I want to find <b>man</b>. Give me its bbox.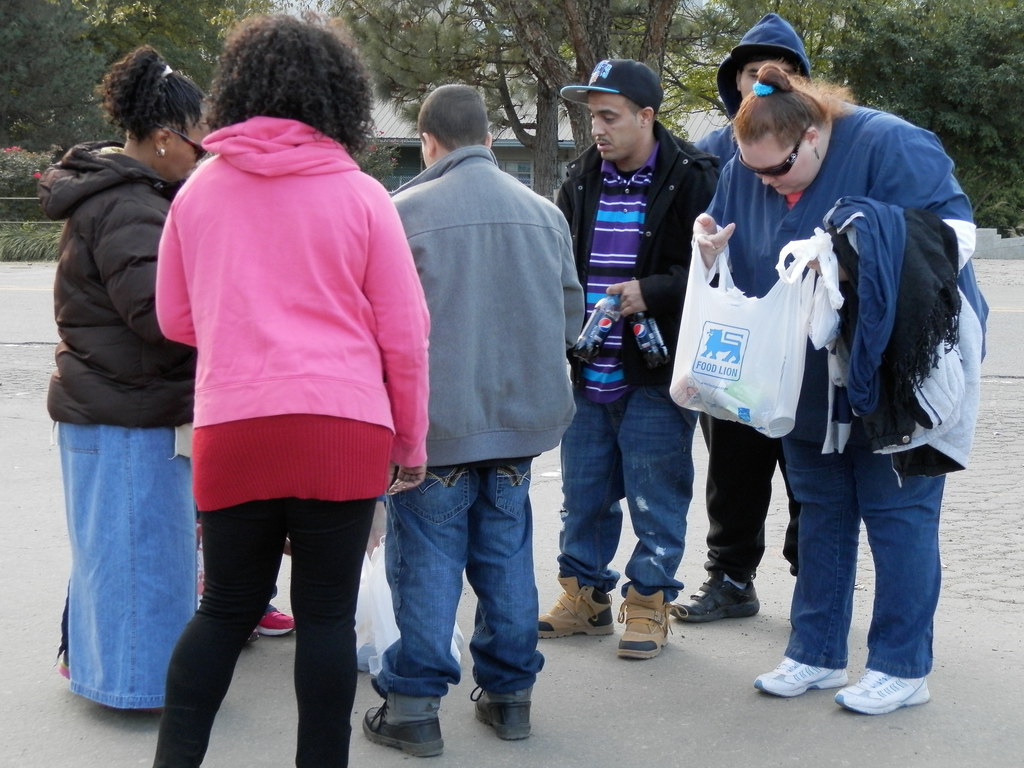
x1=360 y1=40 x2=588 y2=719.
